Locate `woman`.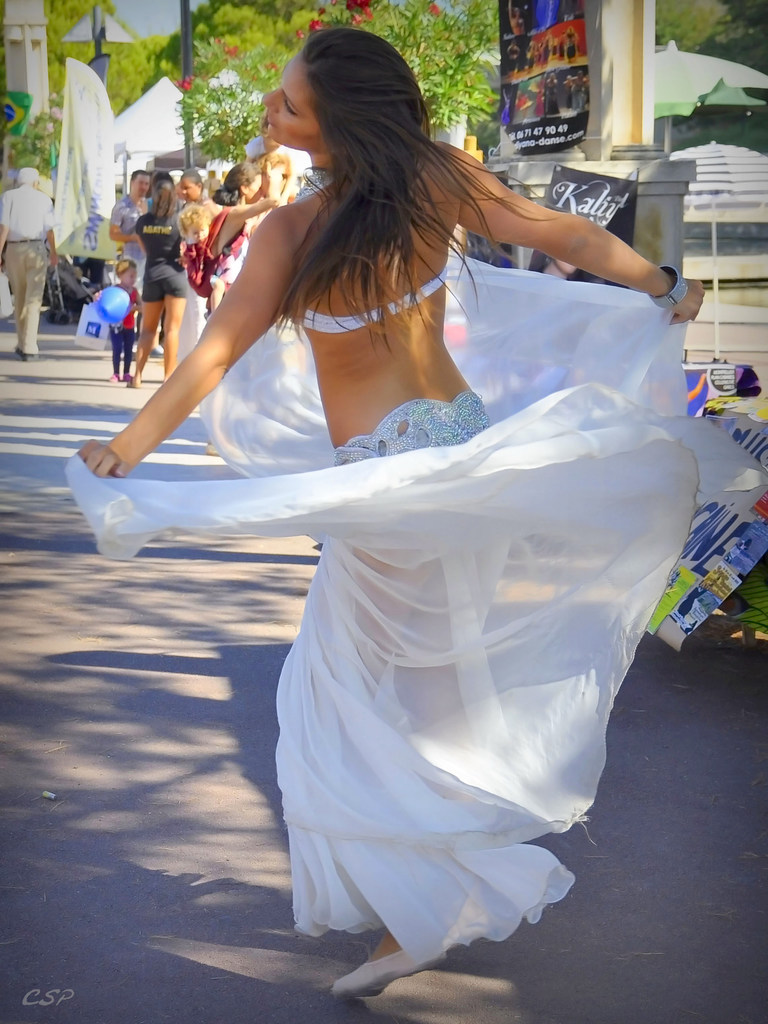
Bounding box: bbox(111, 171, 207, 403).
